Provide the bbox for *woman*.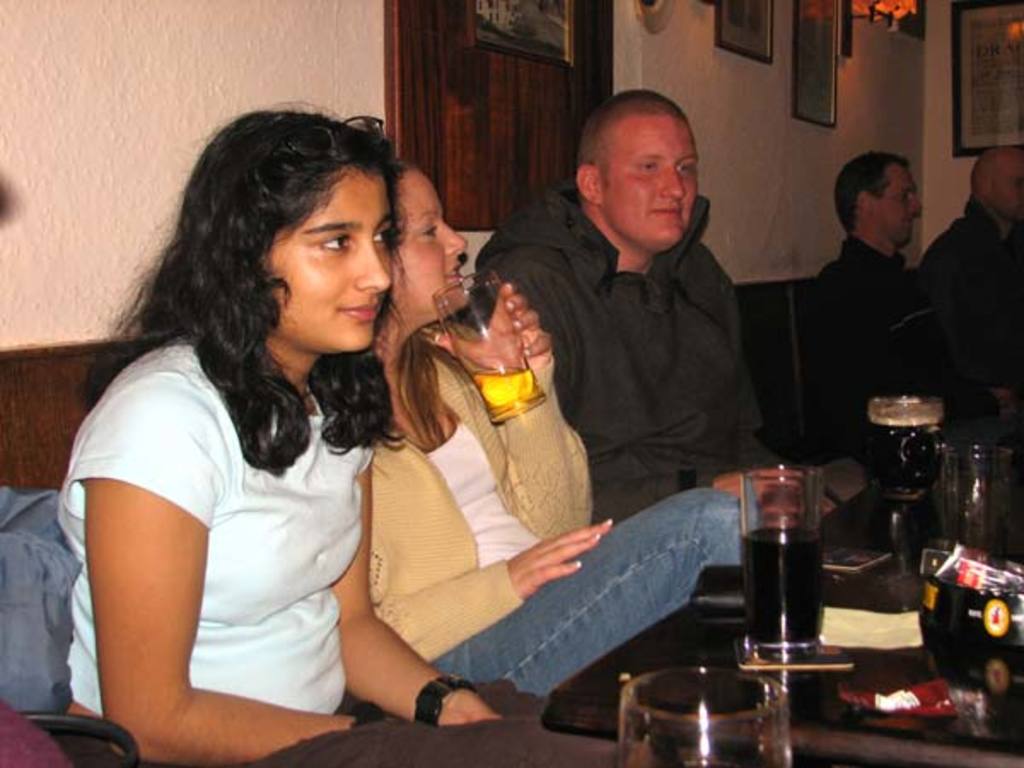
select_region(44, 109, 551, 765).
